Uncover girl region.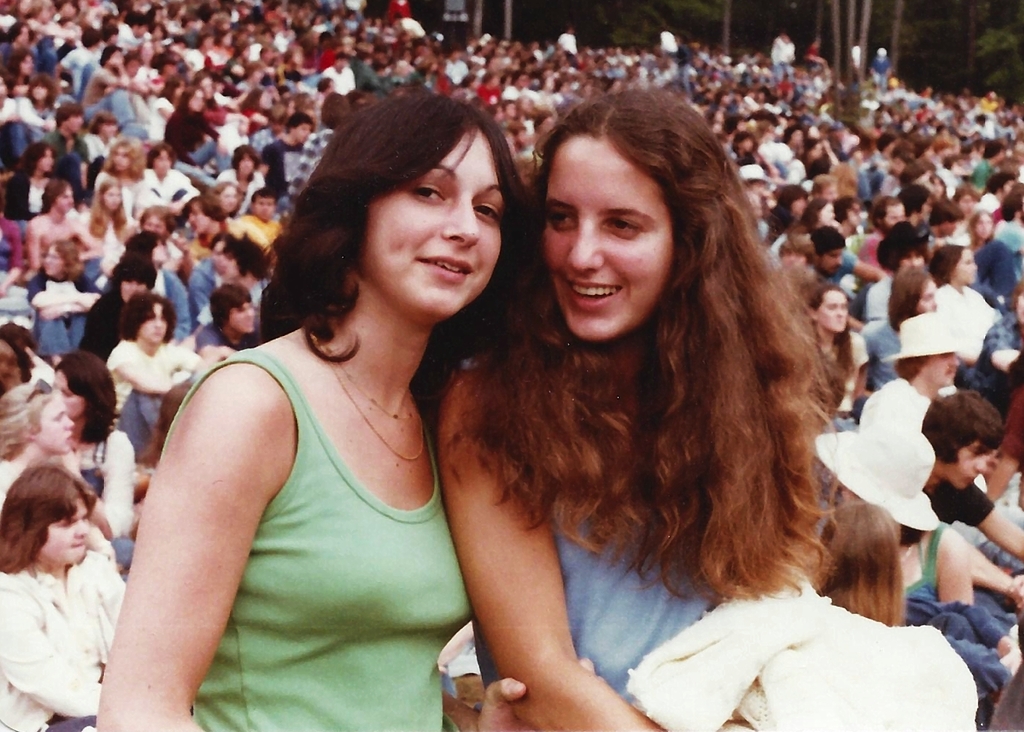
Uncovered: bbox=(734, 128, 763, 178).
